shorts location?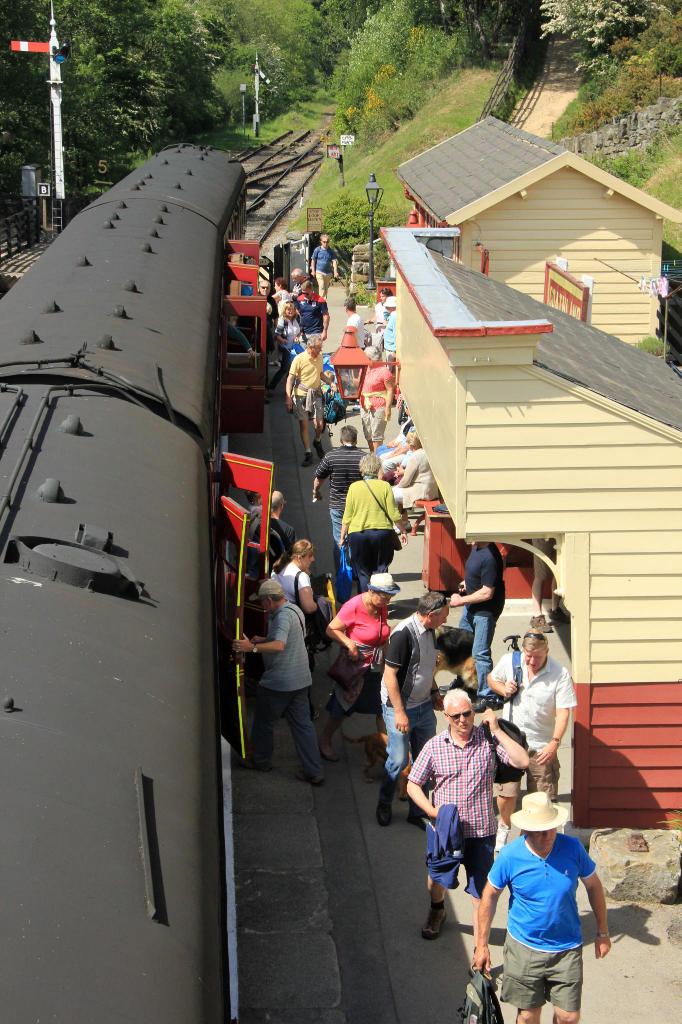
288,396,321,422
